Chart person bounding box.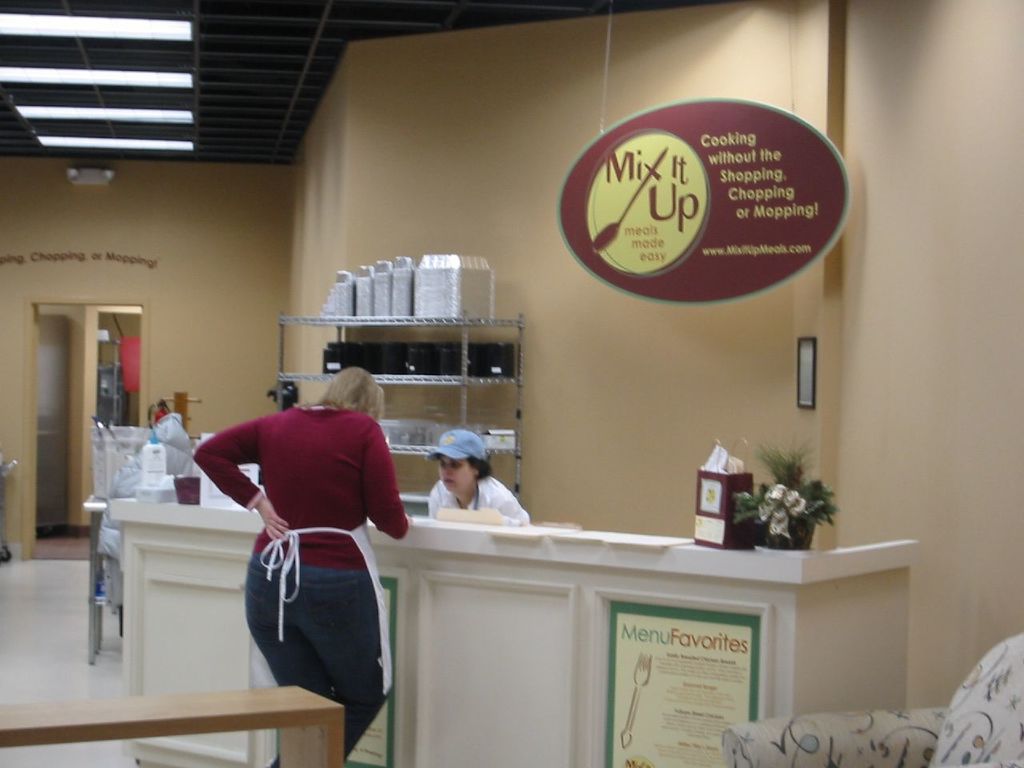
Charted: bbox(183, 360, 397, 730).
